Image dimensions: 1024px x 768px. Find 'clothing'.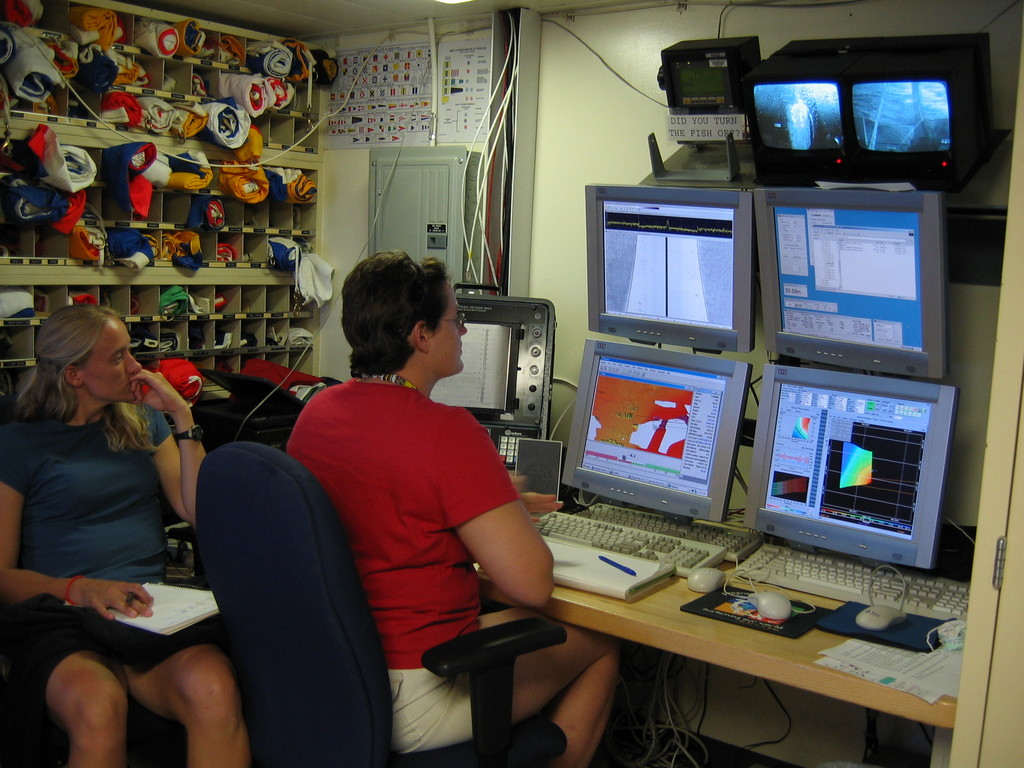
rect(16, 601, 218, 715).
